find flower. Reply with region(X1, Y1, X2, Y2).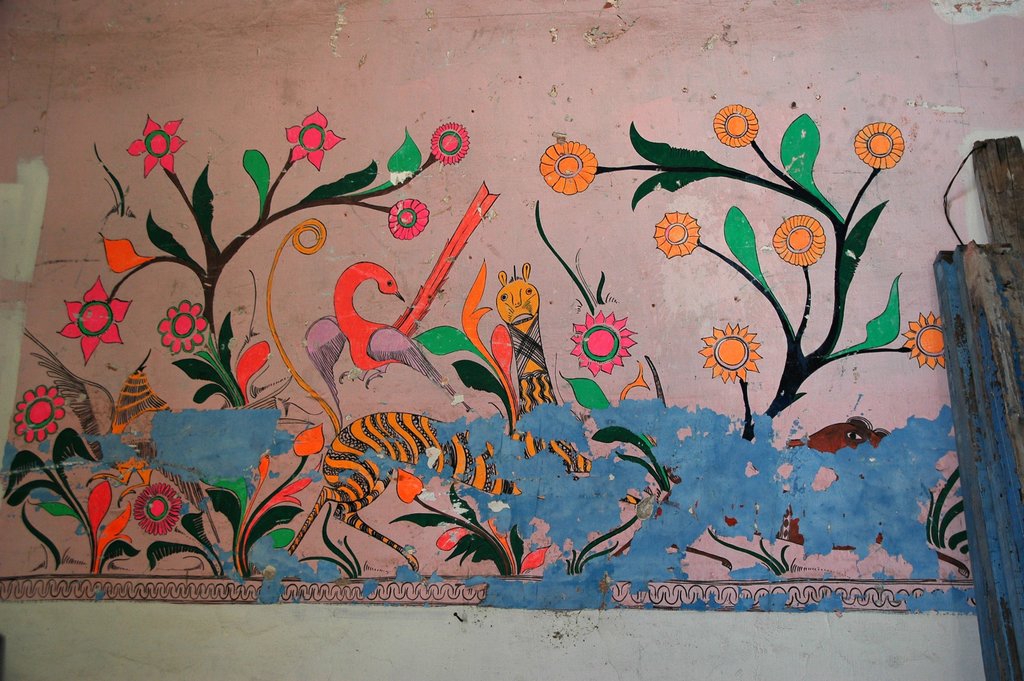
region(586, 302, 642, 390).
